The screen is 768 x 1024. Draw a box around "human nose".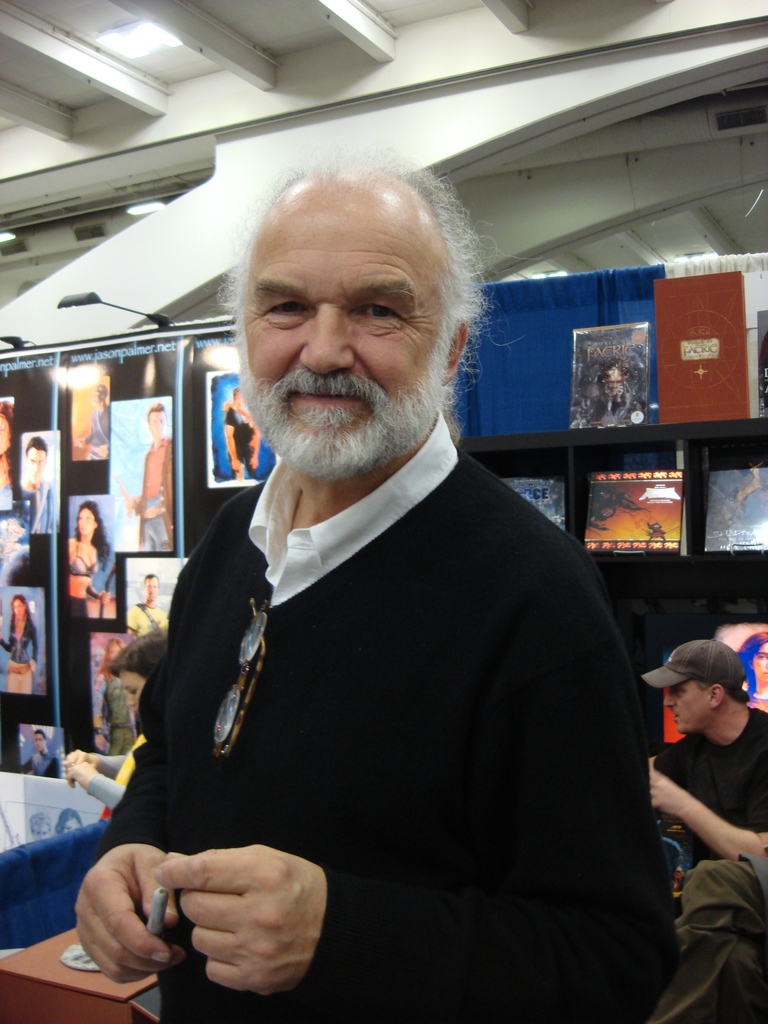
(659, 691, 673, 706).
